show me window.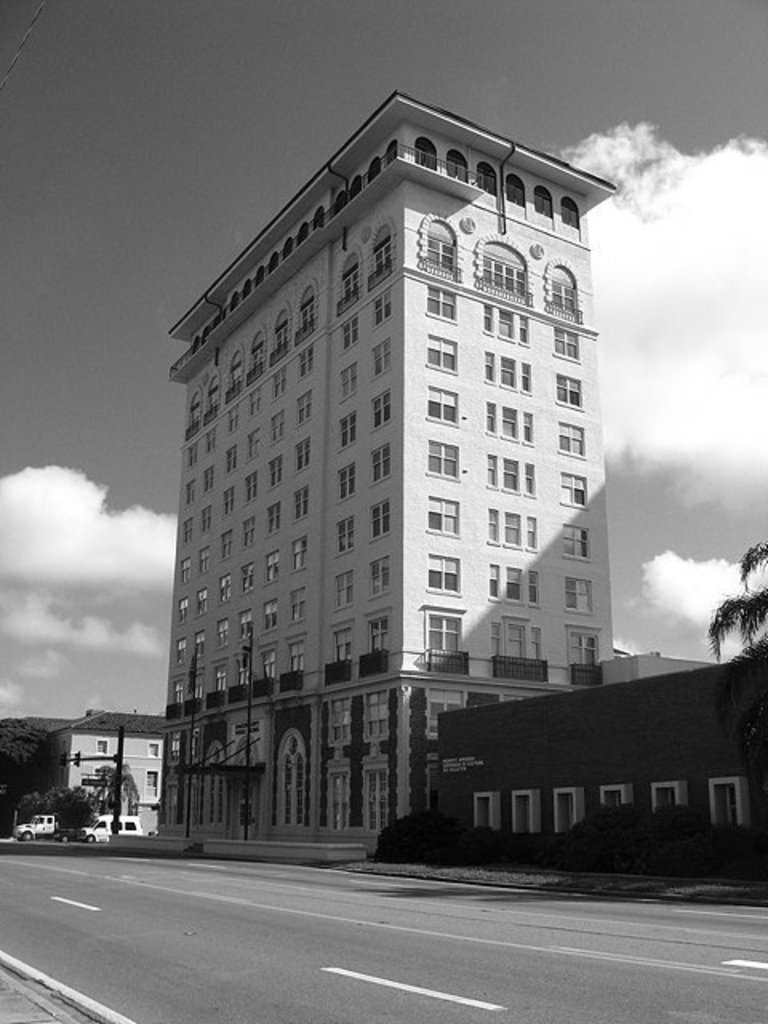
window is here: (x1=182, y1=438, x2=198, y2=467).
